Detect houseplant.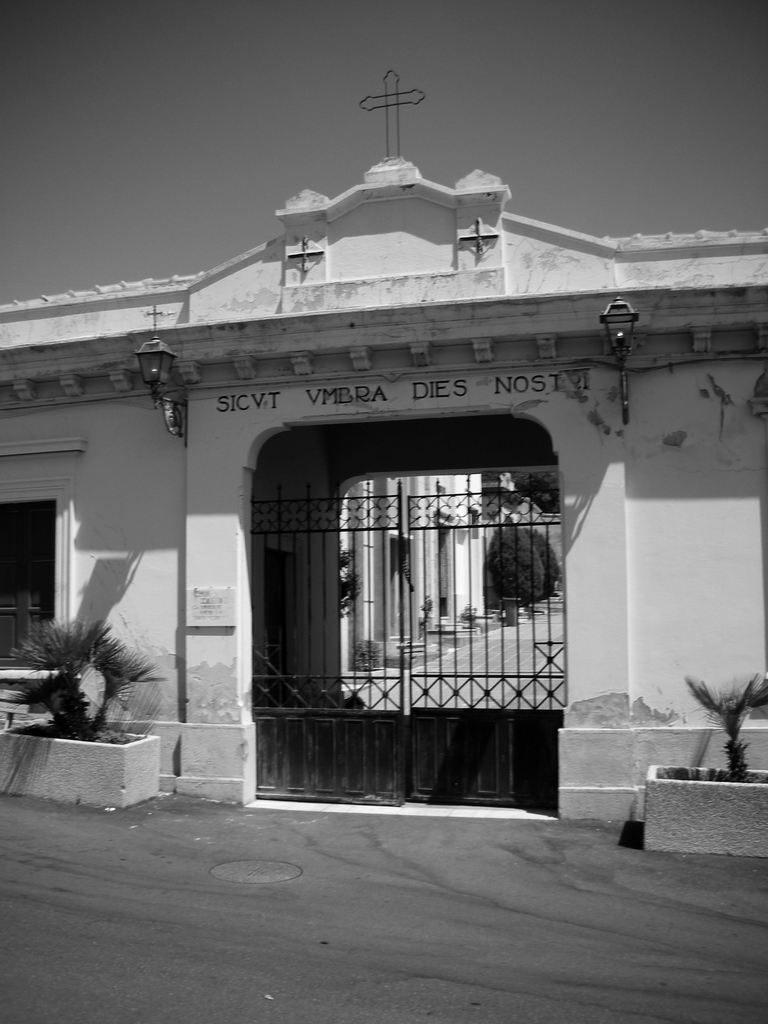
Detected at detection(639, 675, 767, 858).
